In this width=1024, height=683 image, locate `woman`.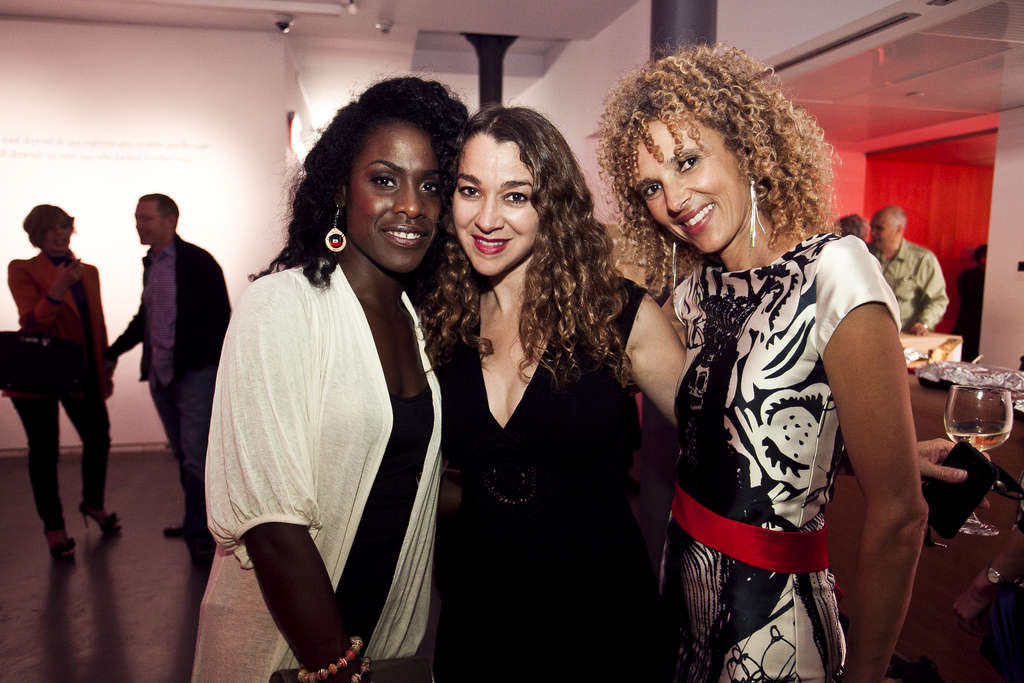
Bounding box: l=186, t=104, r=457, b=676.
